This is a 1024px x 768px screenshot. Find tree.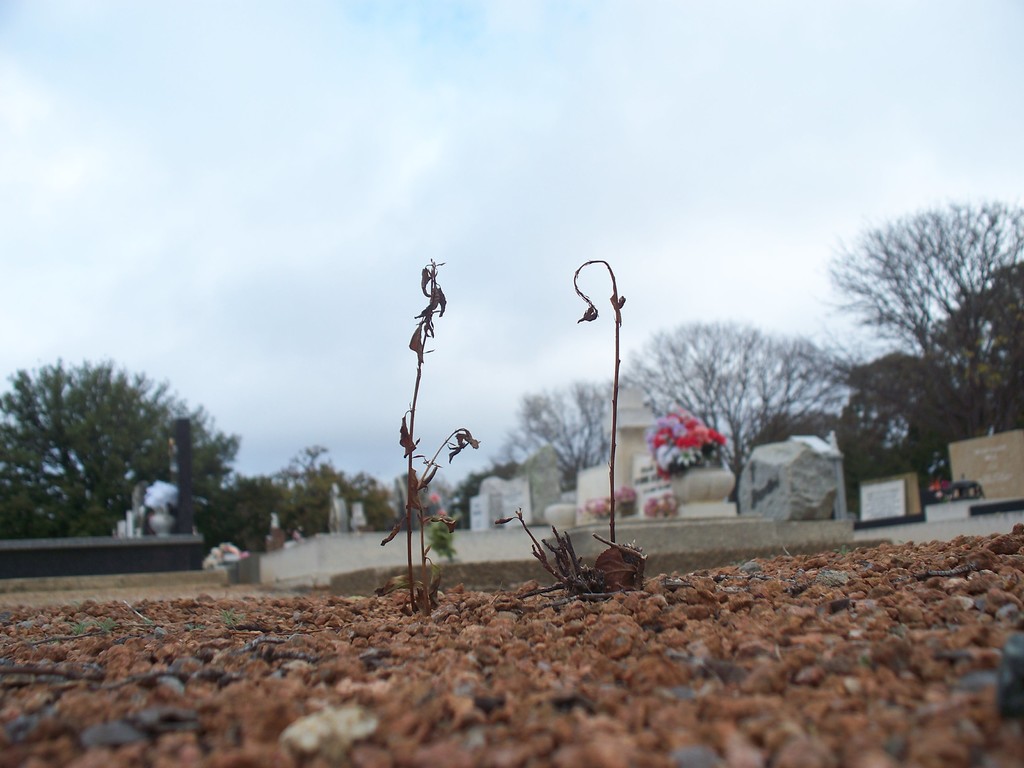
Bounding box: (0, 352, 242, 545).
